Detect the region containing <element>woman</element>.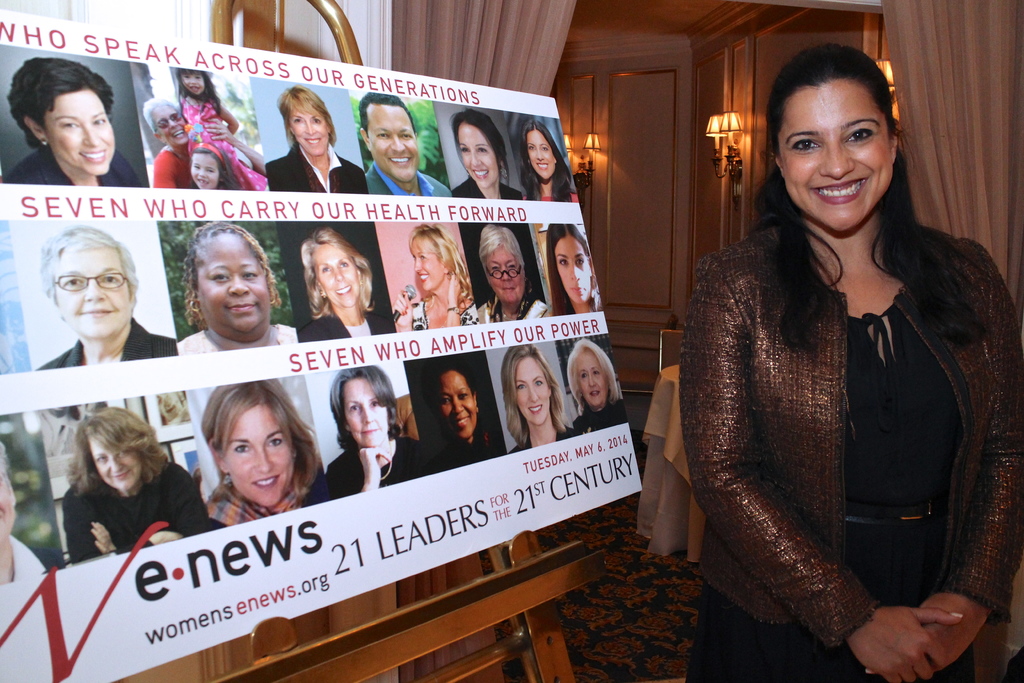
(522, 117, 582, 204).
